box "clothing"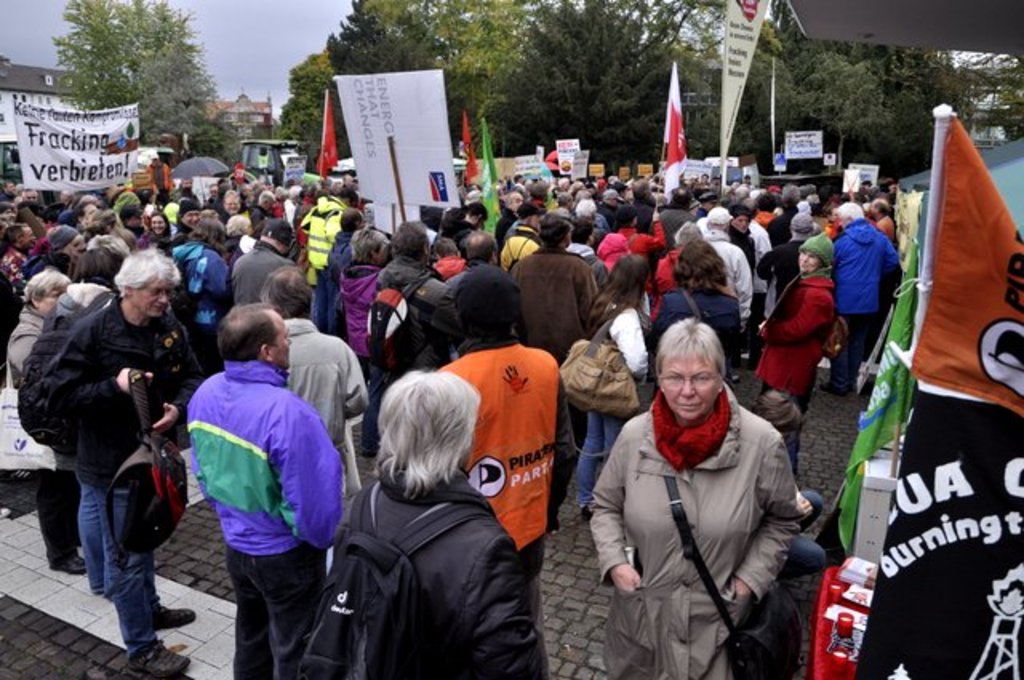
x1=562, y1=229, x2=606, y2=277
